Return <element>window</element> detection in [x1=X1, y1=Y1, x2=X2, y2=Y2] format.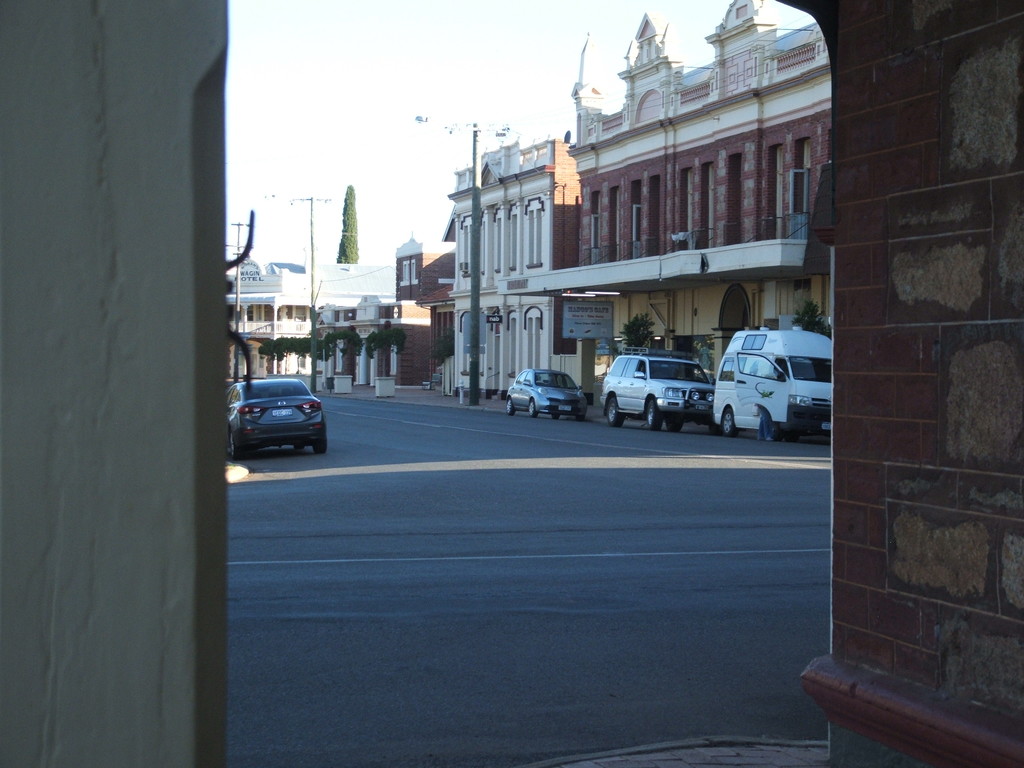
[x1=525, y1=196, x2=547, y2=269].
